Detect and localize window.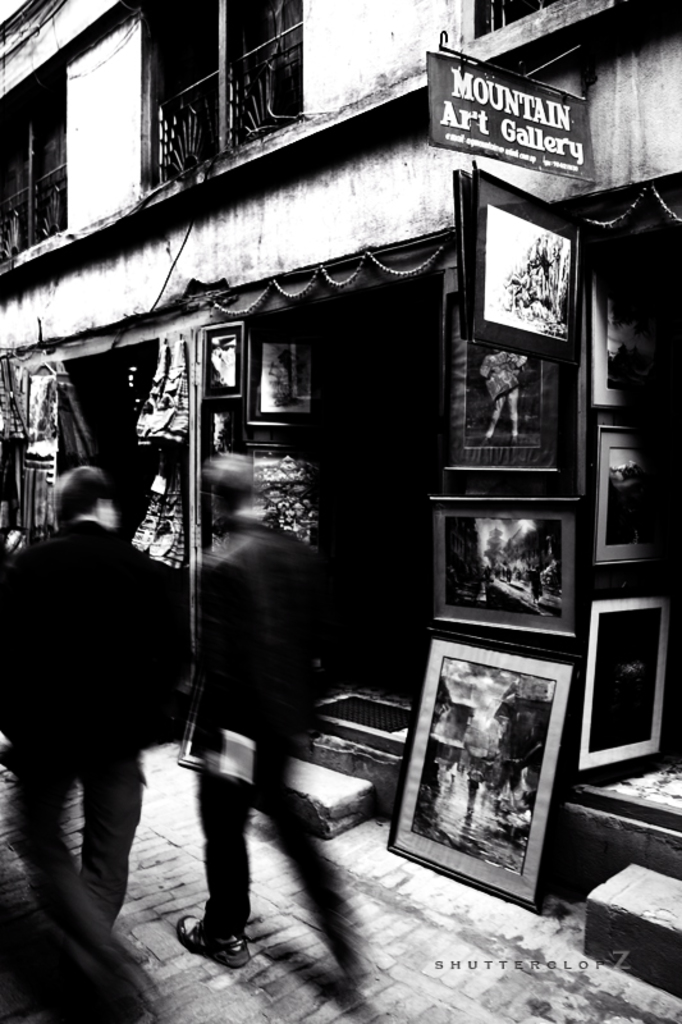
Localized at crop(477, 0, 539, 36).
